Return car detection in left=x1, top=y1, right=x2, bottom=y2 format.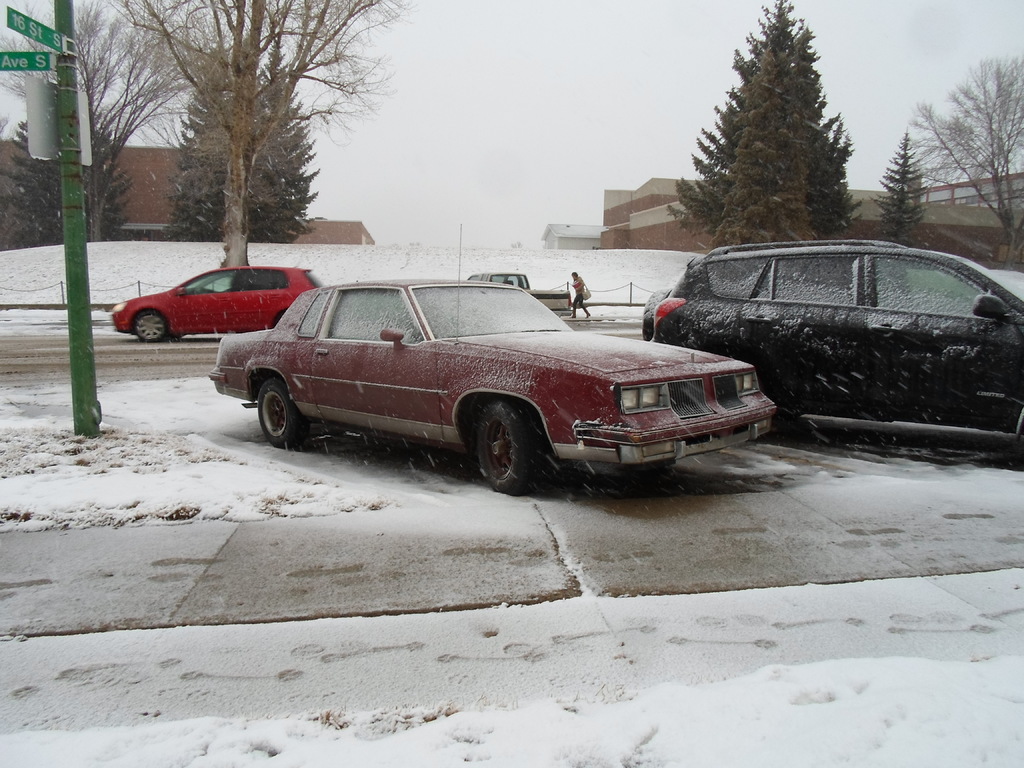
left=207, top=274, right=774, bottom=497.
